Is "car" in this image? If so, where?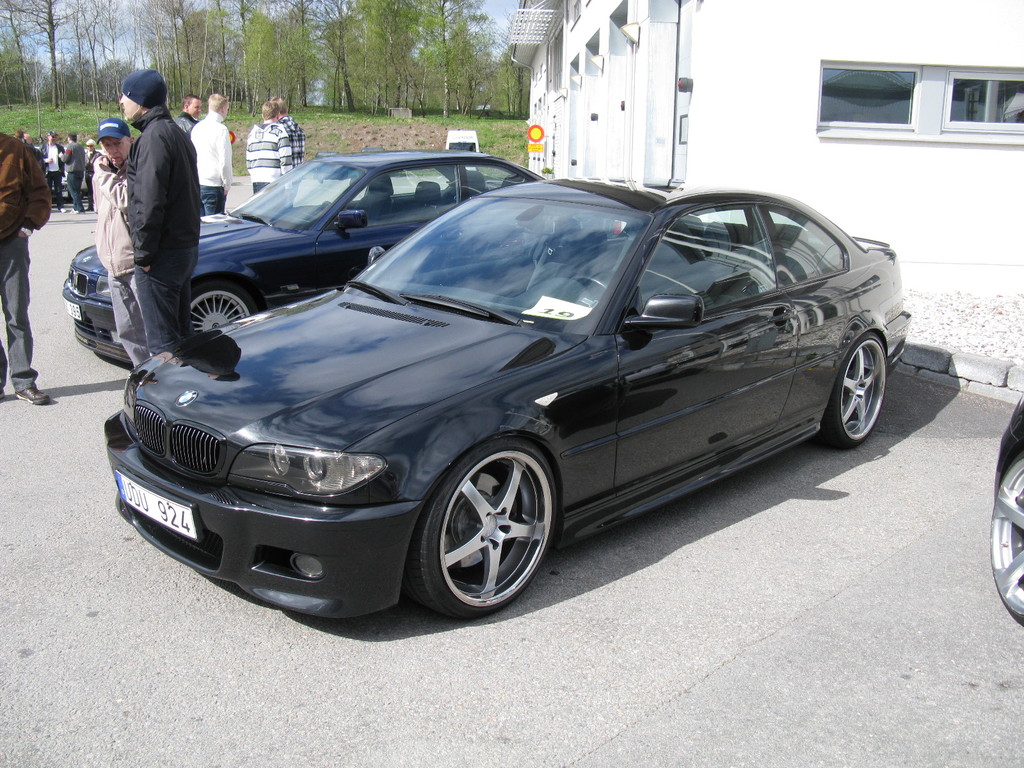
Yes, at bbox(95, 168, 888, 618).
